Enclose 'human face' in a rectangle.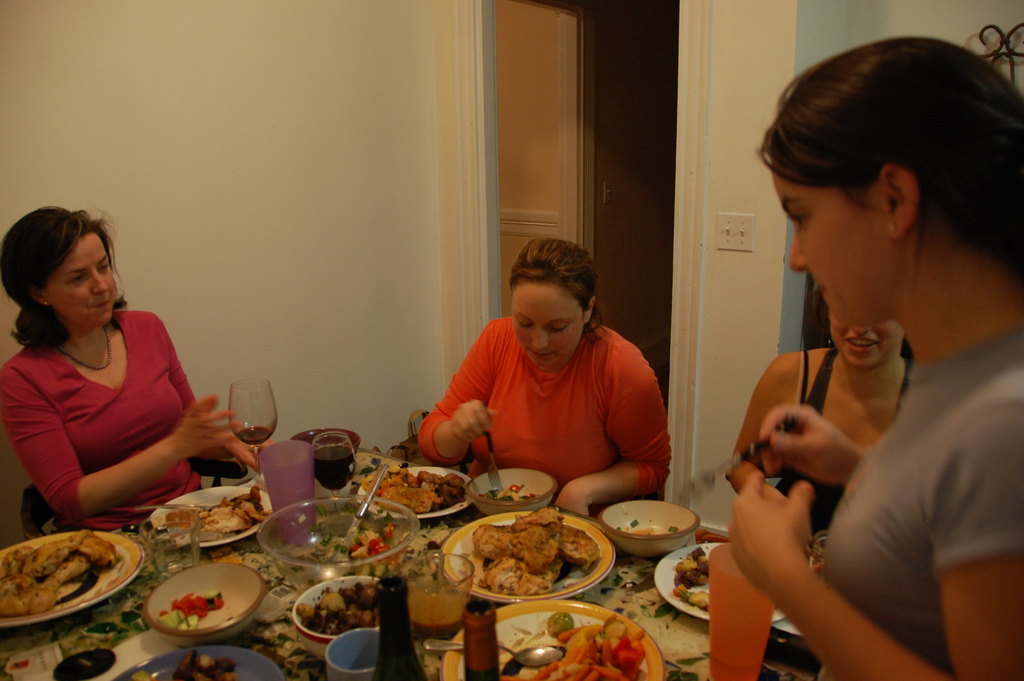
[x1=828, y1=316, x2=910, y2=366].
